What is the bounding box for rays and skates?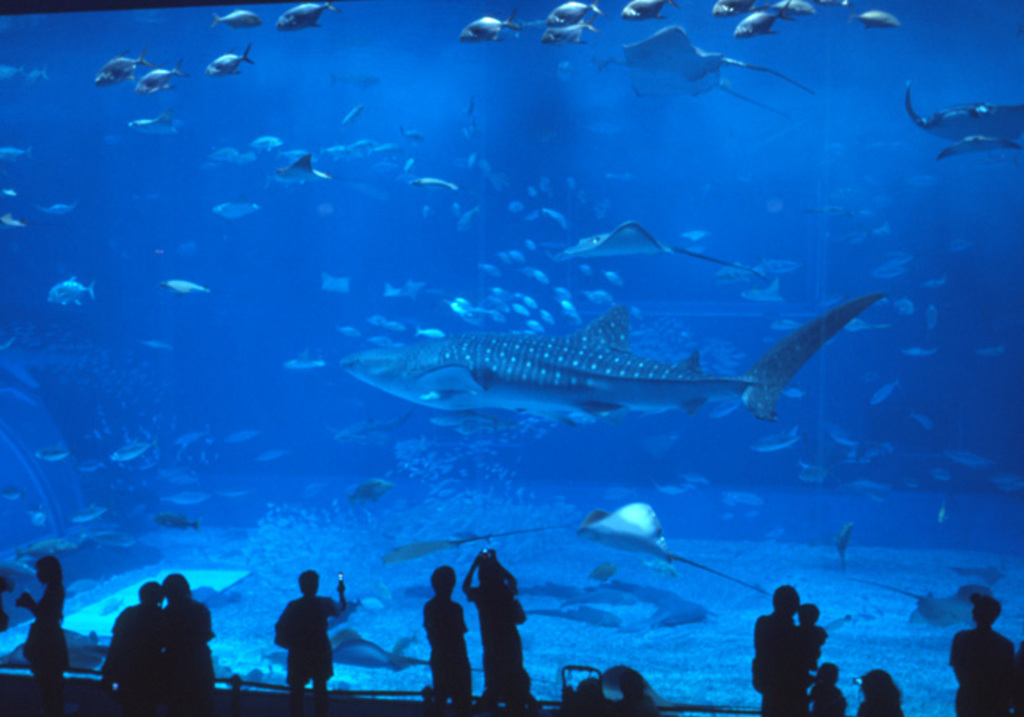
bbox=[617, 23, 803, 104].
